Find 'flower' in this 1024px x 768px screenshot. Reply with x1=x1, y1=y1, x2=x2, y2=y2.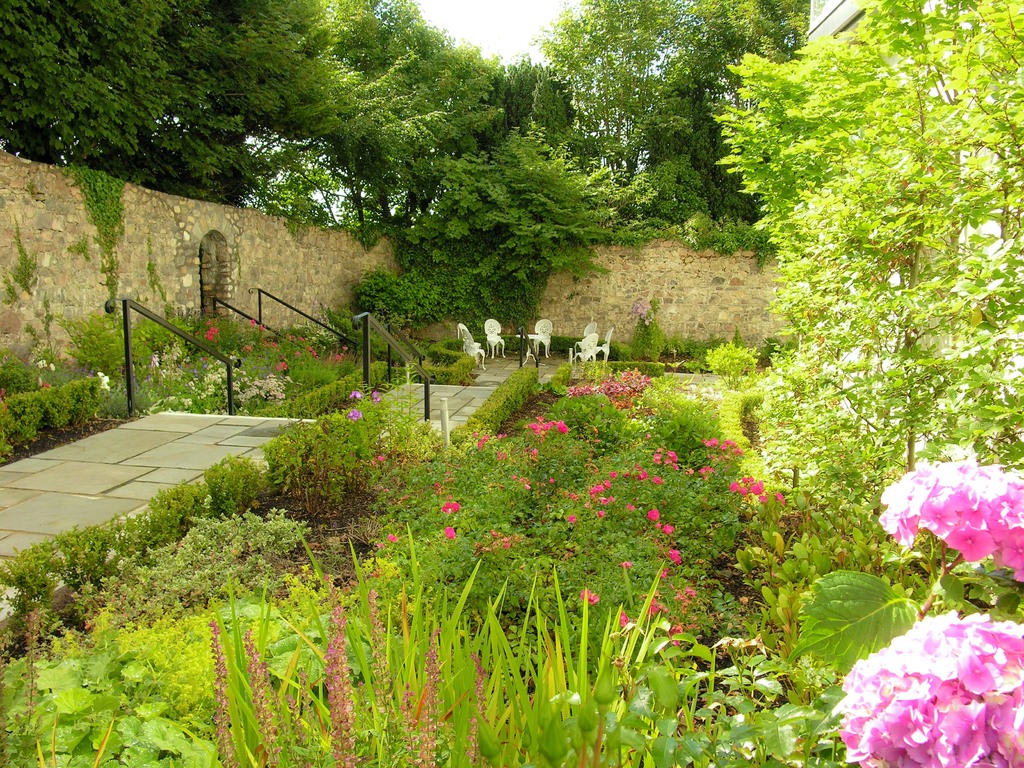
x1=369, y1=389, x2=382, y2=405.
